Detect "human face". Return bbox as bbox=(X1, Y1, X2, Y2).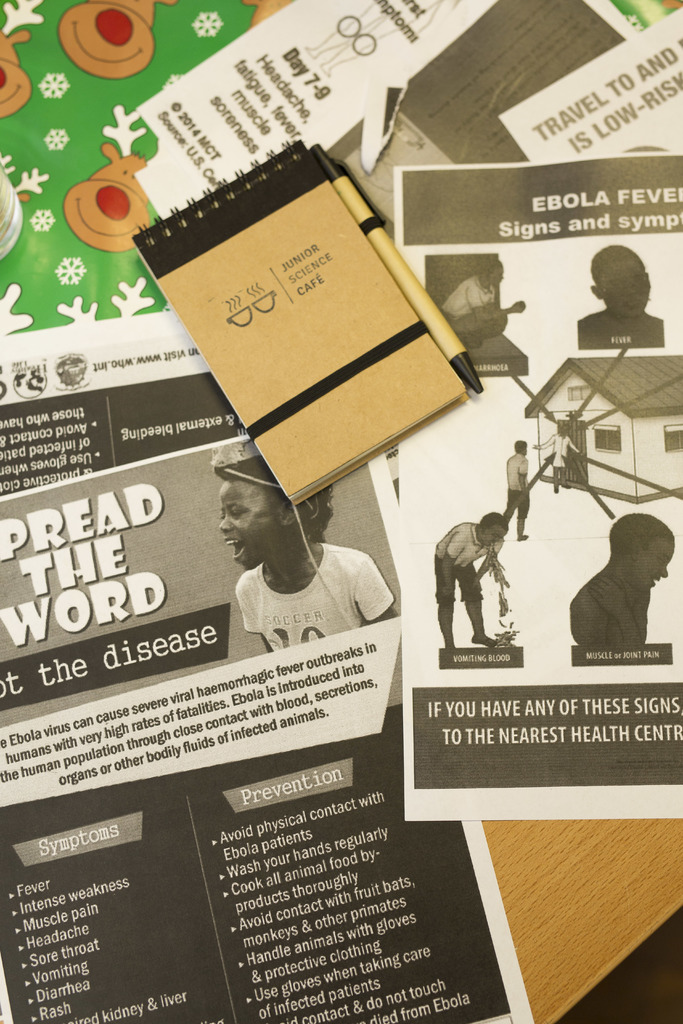
bbox=(219, 477, 288, 563).
